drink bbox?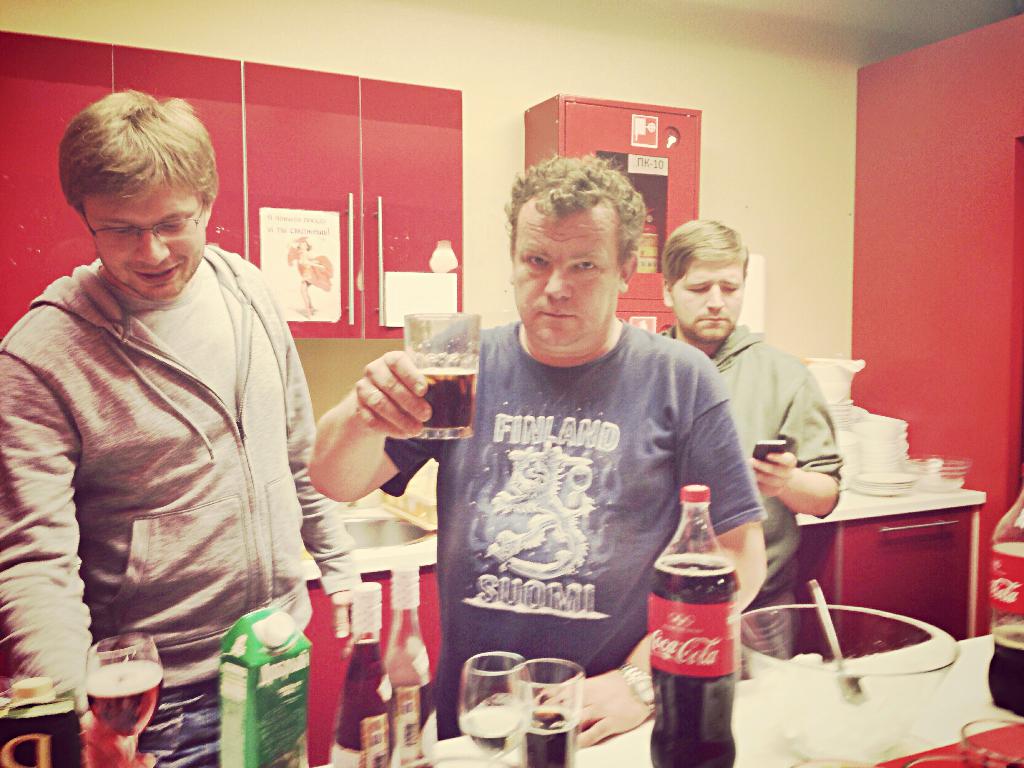
520:707:580:766
